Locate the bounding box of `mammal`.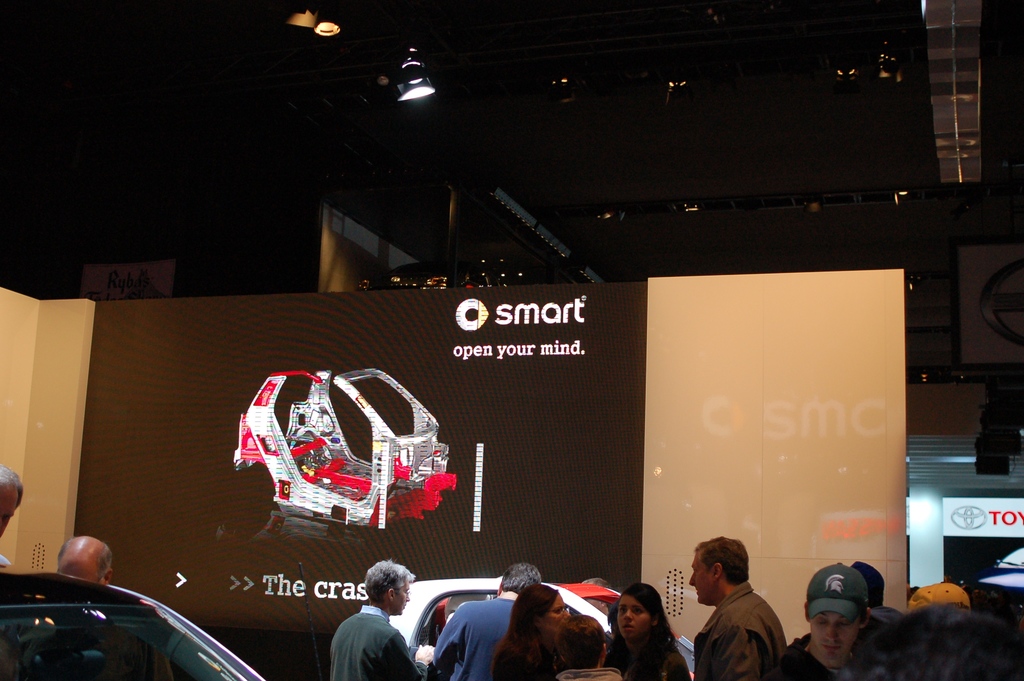
Bounding box: box=[908, 579, 966, 612].
